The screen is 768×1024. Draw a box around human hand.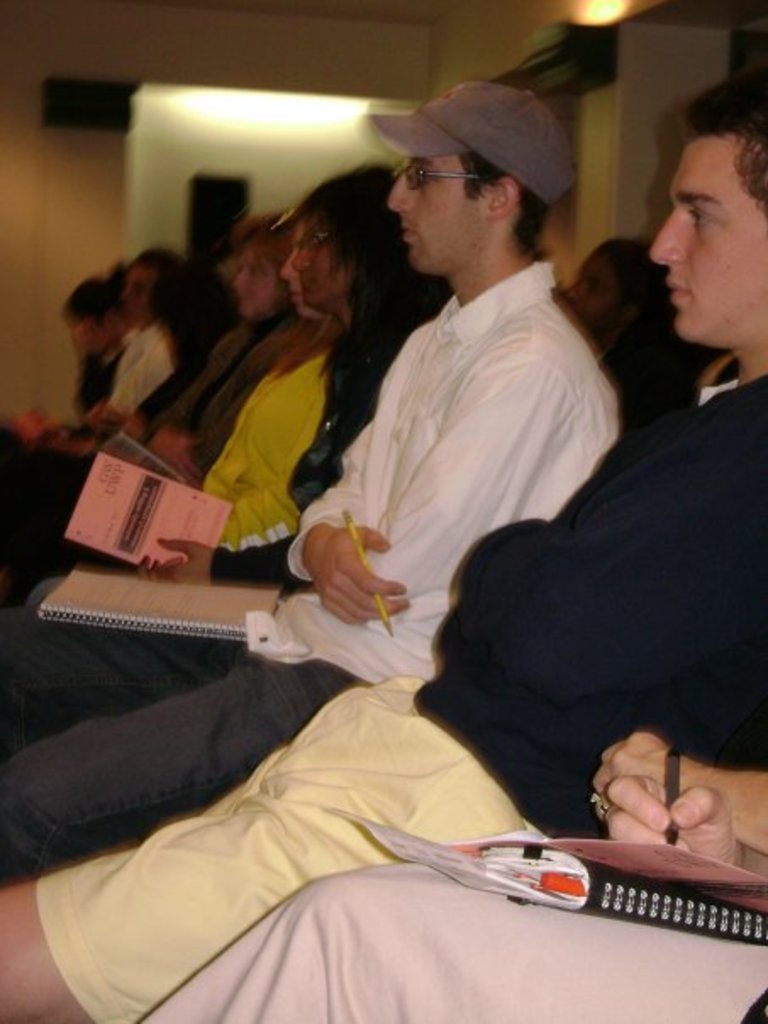
bbox(600, 768, 743, 866).
